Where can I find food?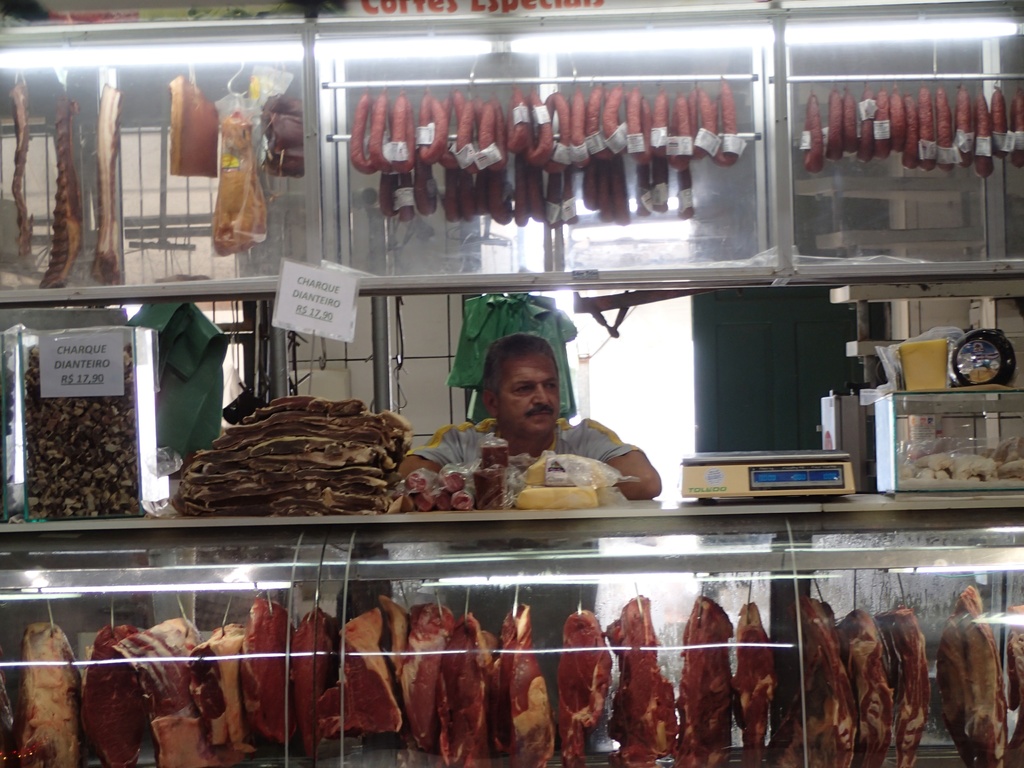
You can find it at crop(113, 616, 241, 767).
